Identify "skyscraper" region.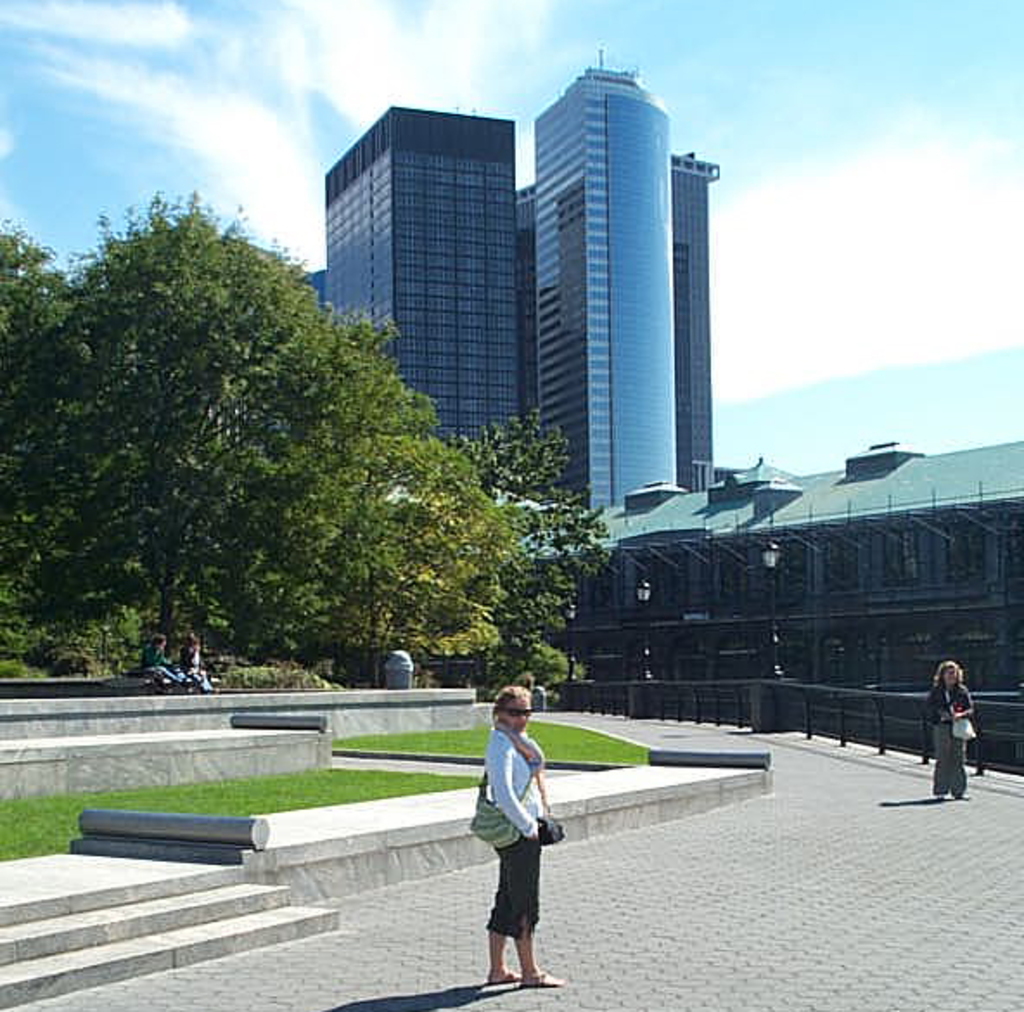
Region: 529, 43, 673, 517.
